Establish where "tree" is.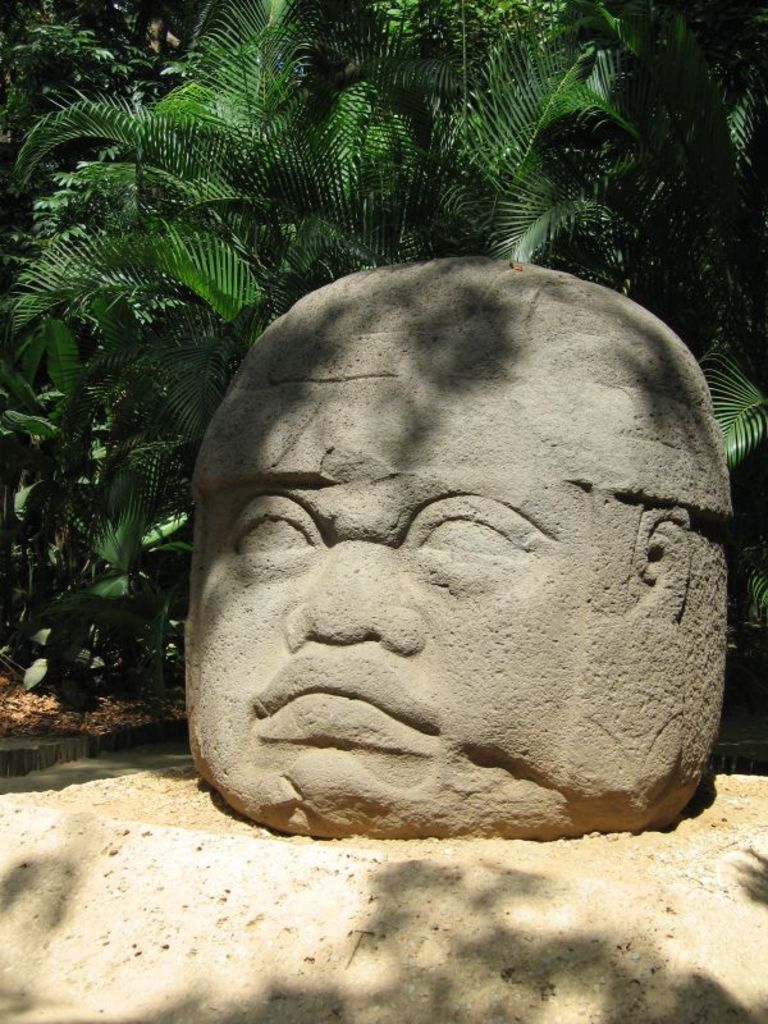
Established at select_region(12, 0, 420, 502).
